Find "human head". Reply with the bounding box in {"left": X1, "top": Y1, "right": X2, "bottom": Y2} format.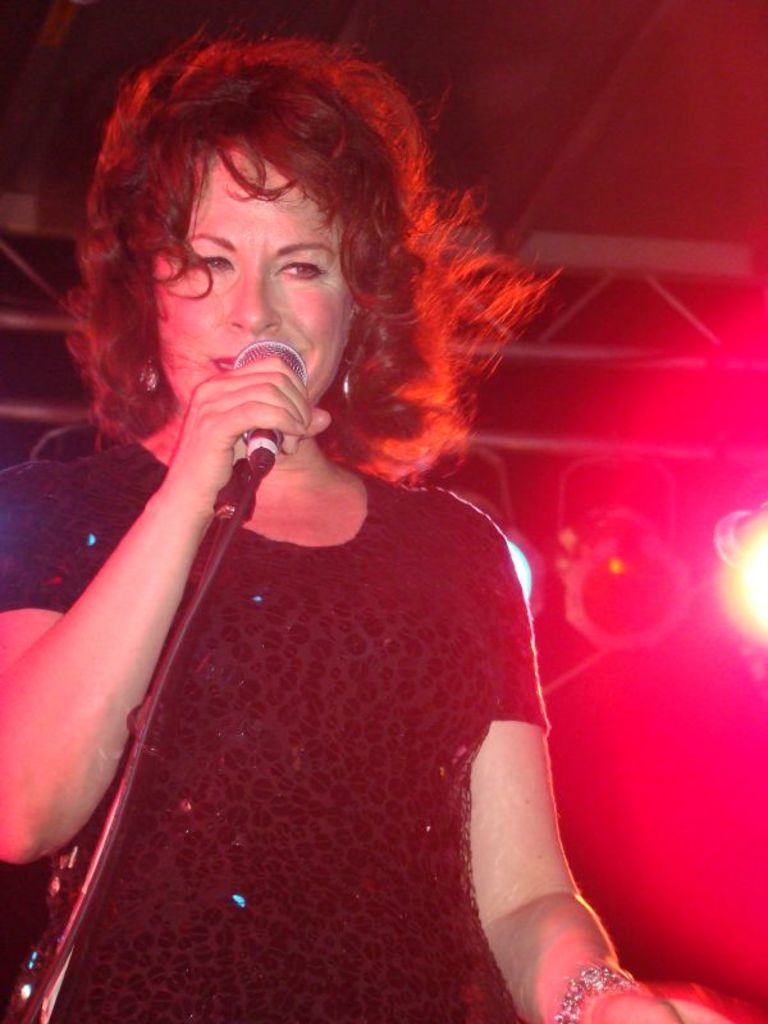
{"left": 91, "top": 20, "right": 444, "bottom": 440}.
